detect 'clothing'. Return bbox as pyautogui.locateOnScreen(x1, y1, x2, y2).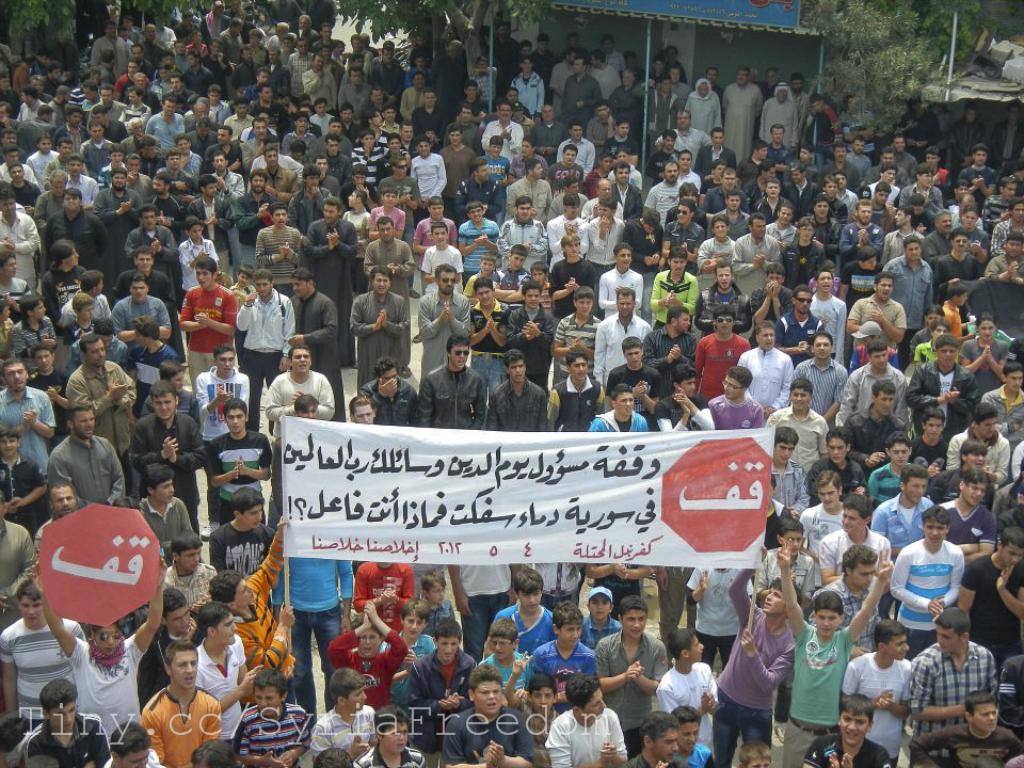
pyautogui.locateOnScreen(67, 175, 102, 210).
